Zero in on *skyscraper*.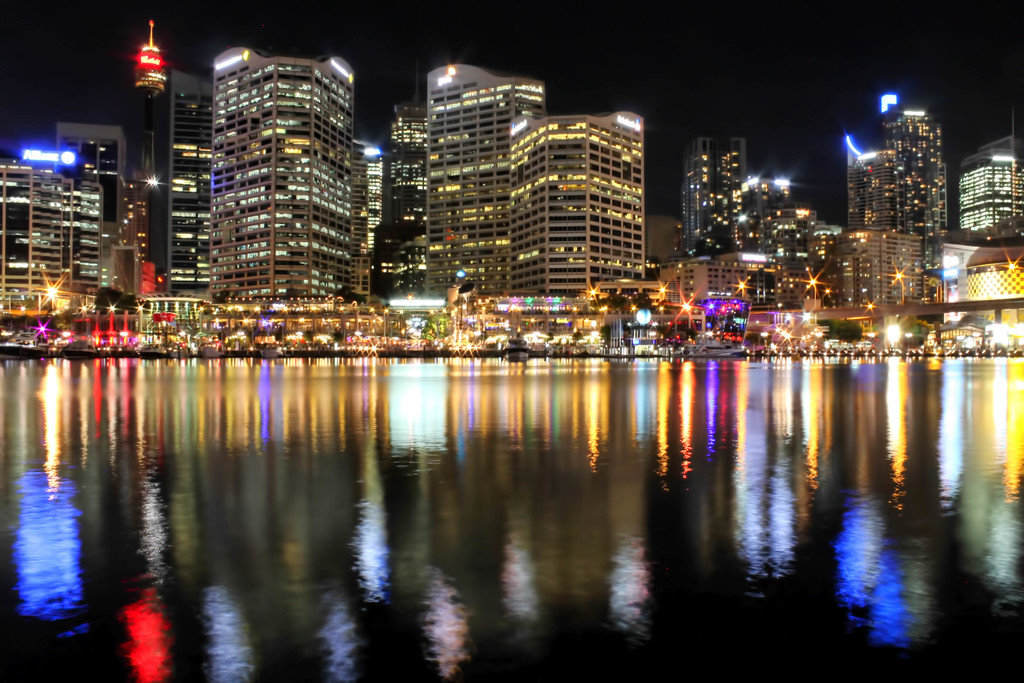
Zeroed in: select_region(812, 210, 840, 302).
